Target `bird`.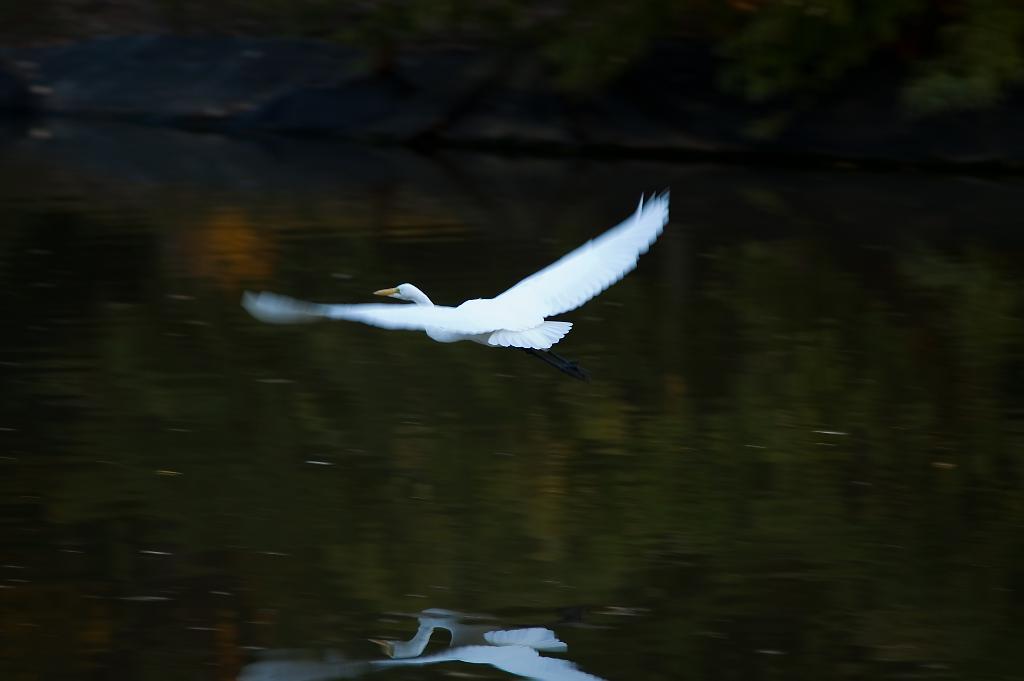
Target region: locate(371, 624, 608, 680).
